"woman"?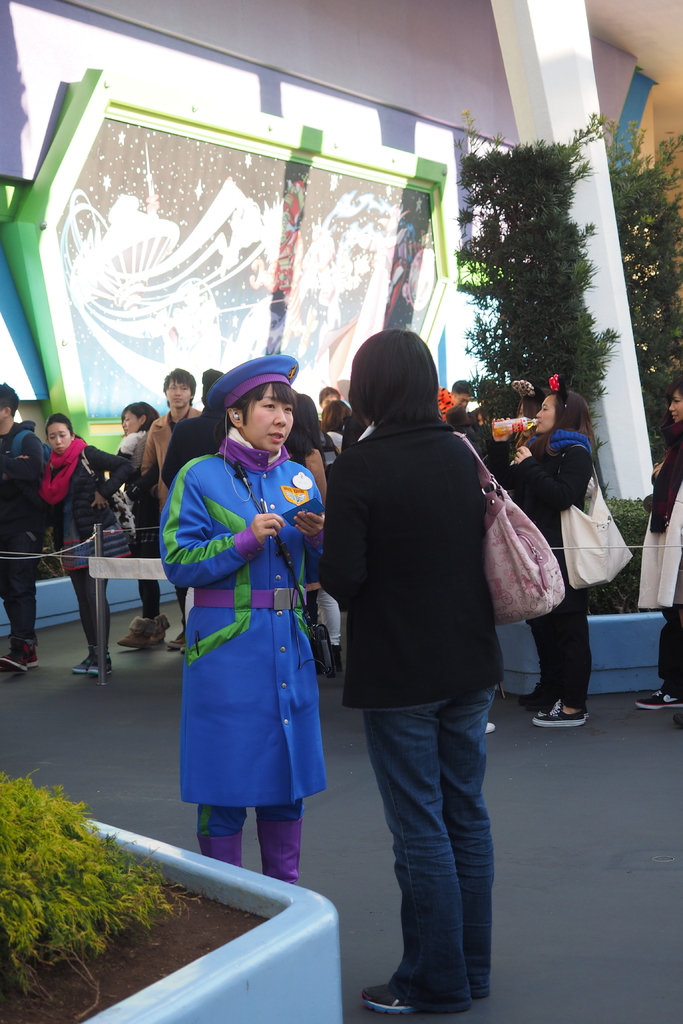
bbox(314, 321, 535, 1018)
